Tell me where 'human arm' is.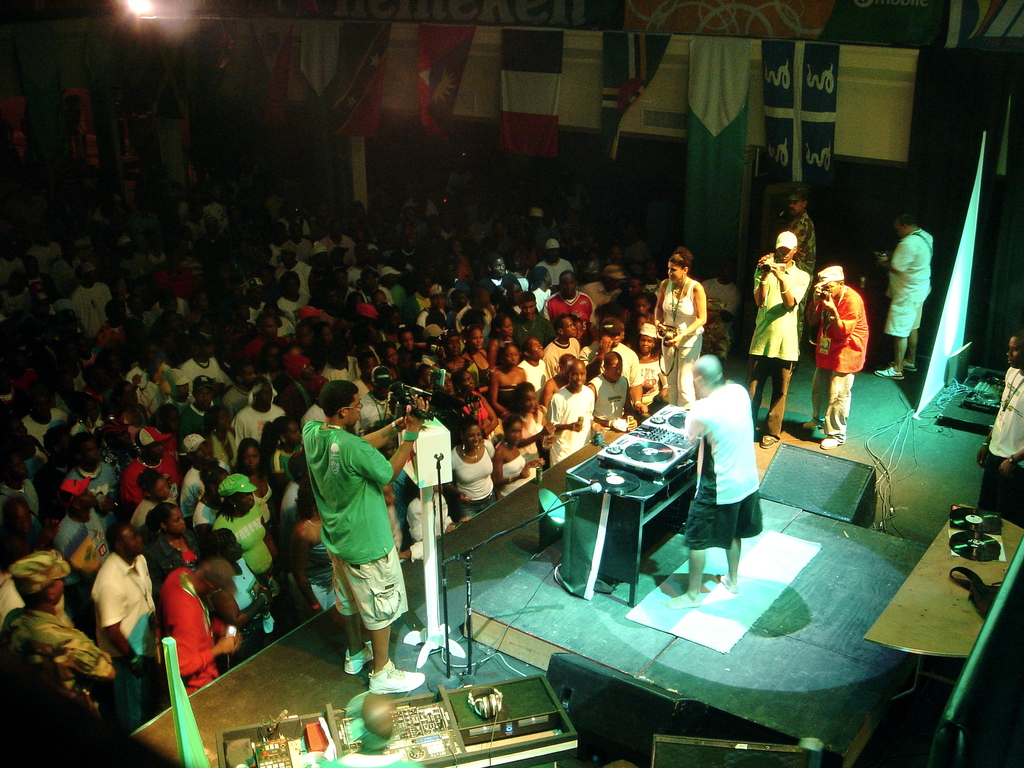
'human arm' is at [x1=817, y1=291, x2=863, y2=340].
